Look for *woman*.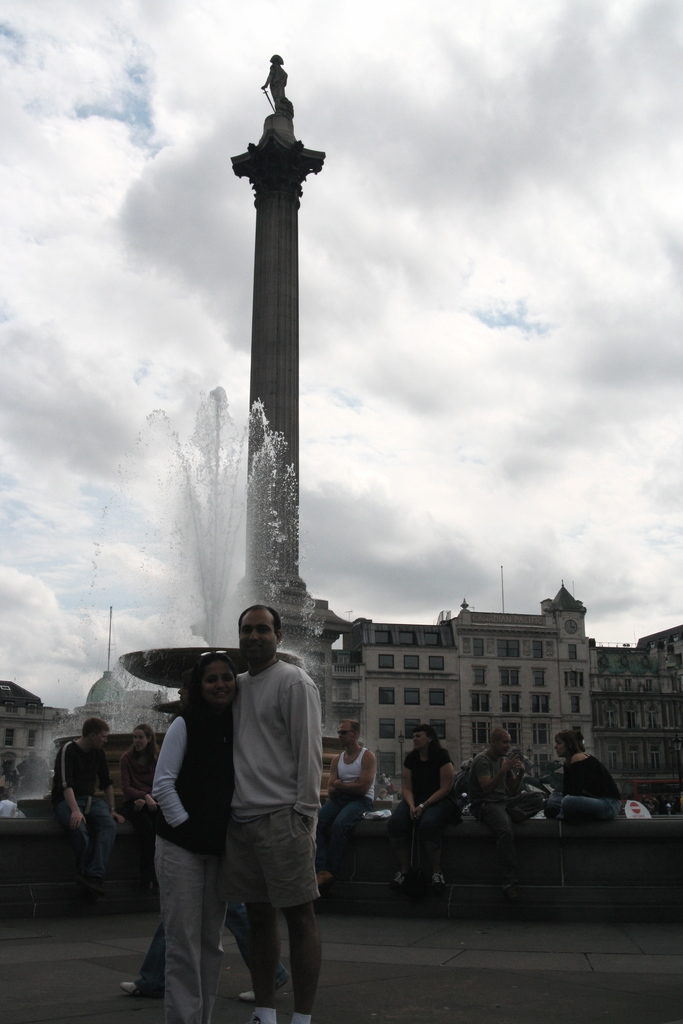
Found: region(539, 731, 623, 820).
